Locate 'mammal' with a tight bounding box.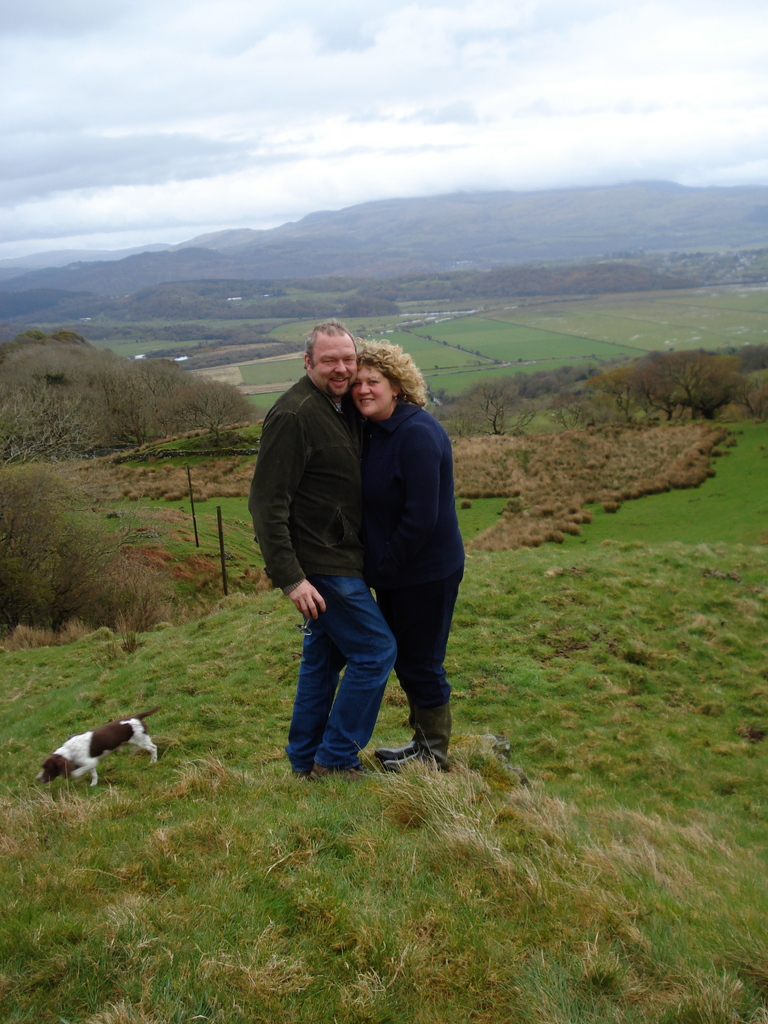
pyautogui.locateOnScreen(29, 706, 164, 796).
